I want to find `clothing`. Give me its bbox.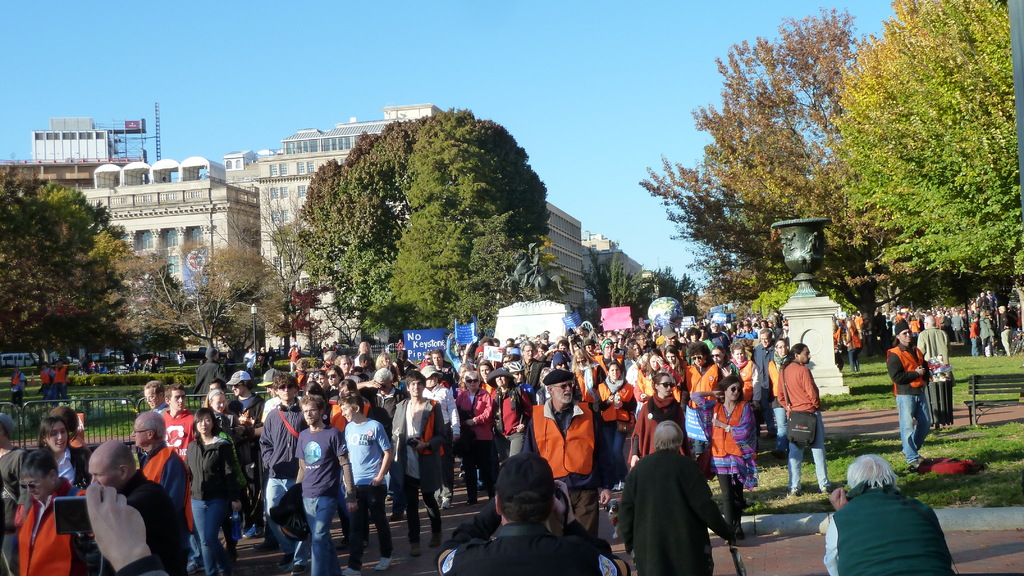
[438, 522, 620, 575].
